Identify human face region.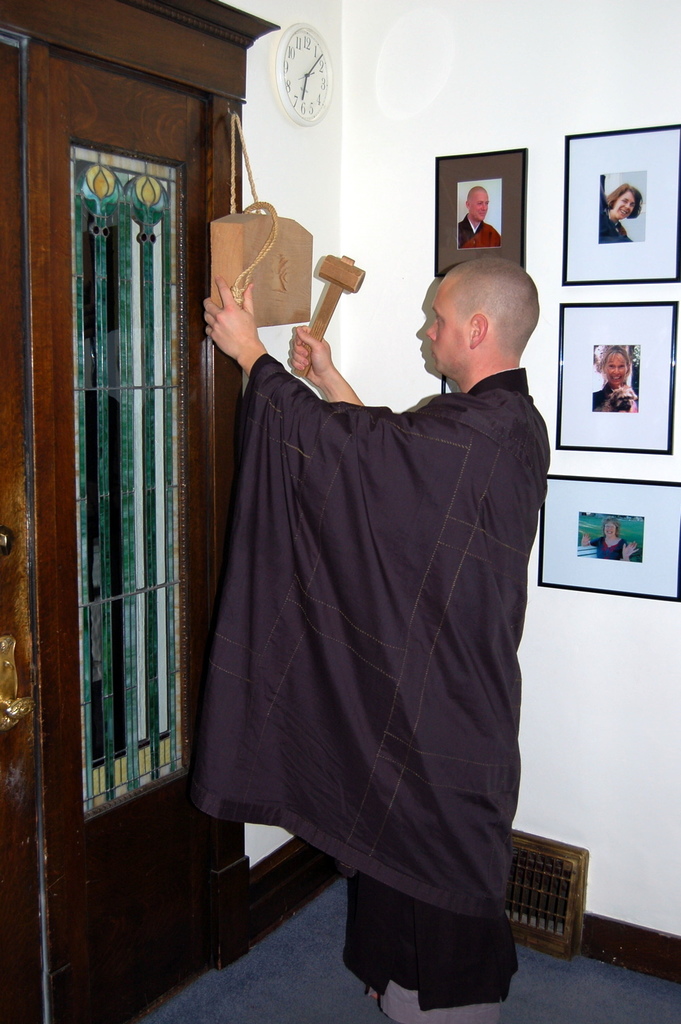
Region: left=468, top=191, right=490, bottom=224.
